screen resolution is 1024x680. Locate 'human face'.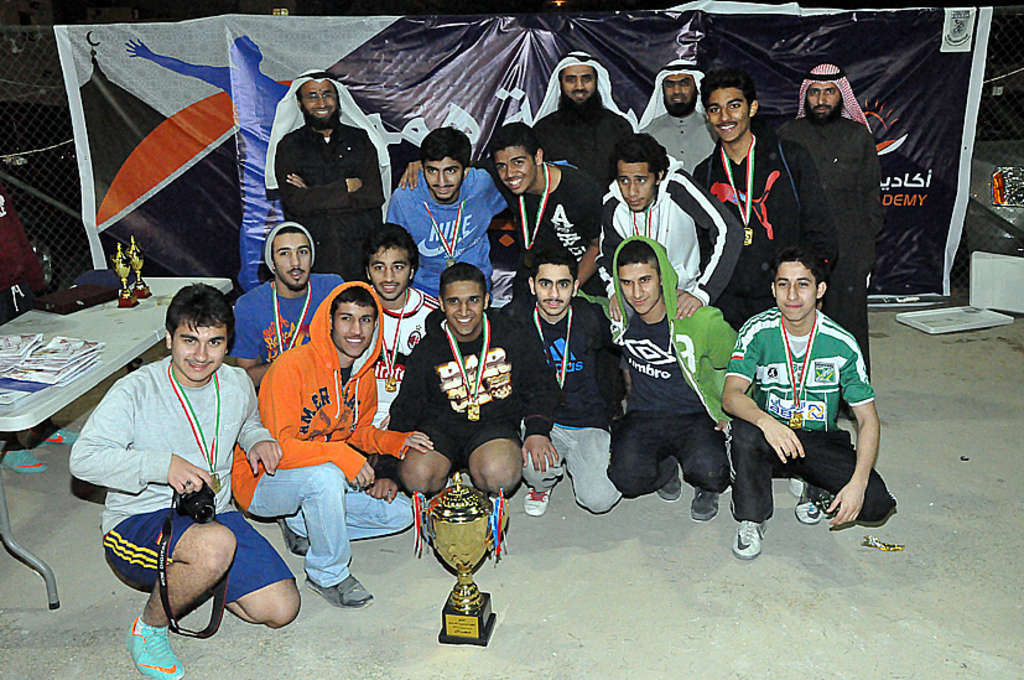
locate(659, 72, 696, 111).
